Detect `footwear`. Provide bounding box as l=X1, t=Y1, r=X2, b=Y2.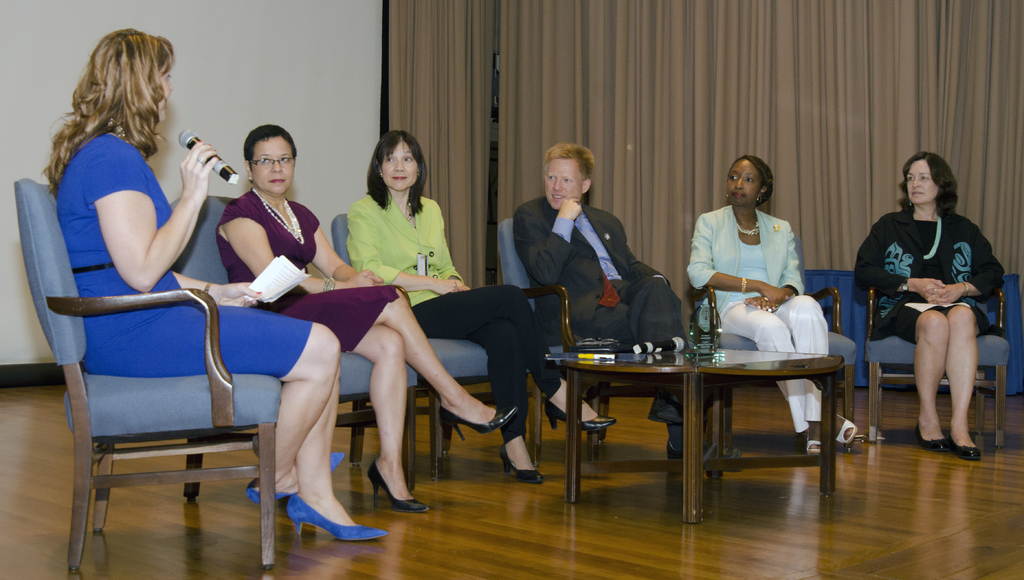
l=662, t=439, r=713, b=466.
